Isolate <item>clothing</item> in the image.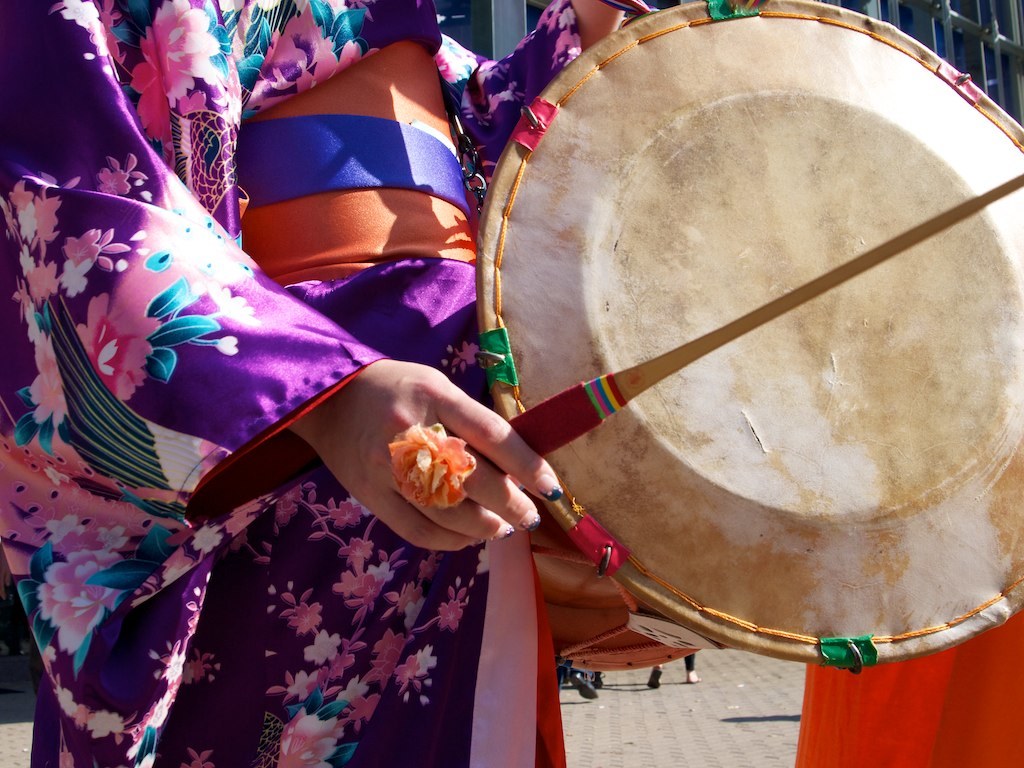
Isolated region: <box>0,0,657,767</box>.
